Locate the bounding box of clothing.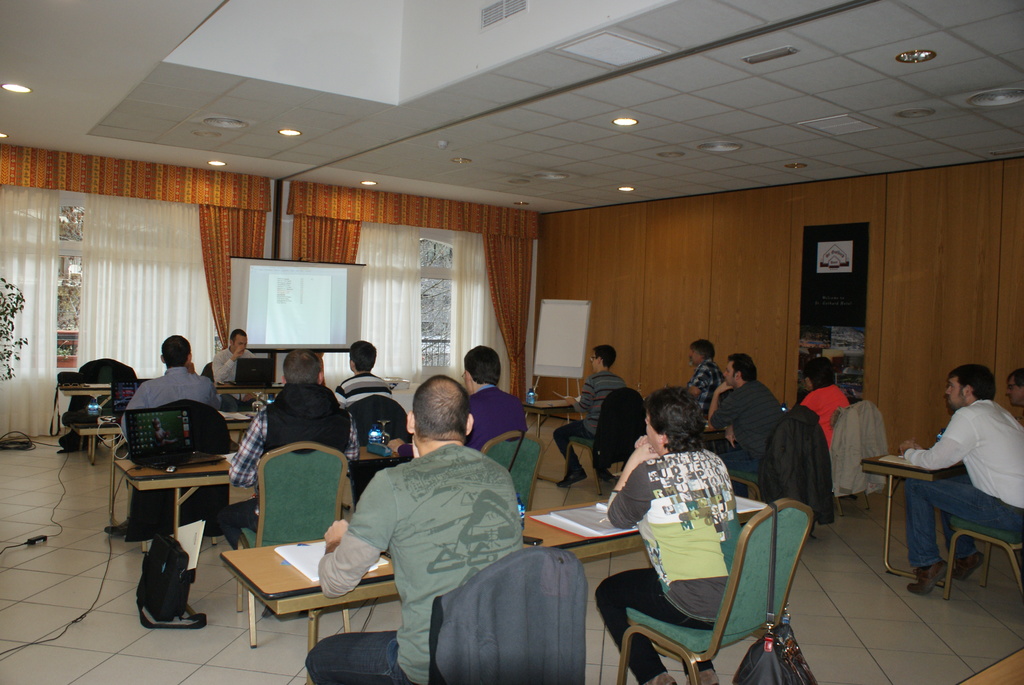
Bounding box: region(698, 374, 785, 496).
